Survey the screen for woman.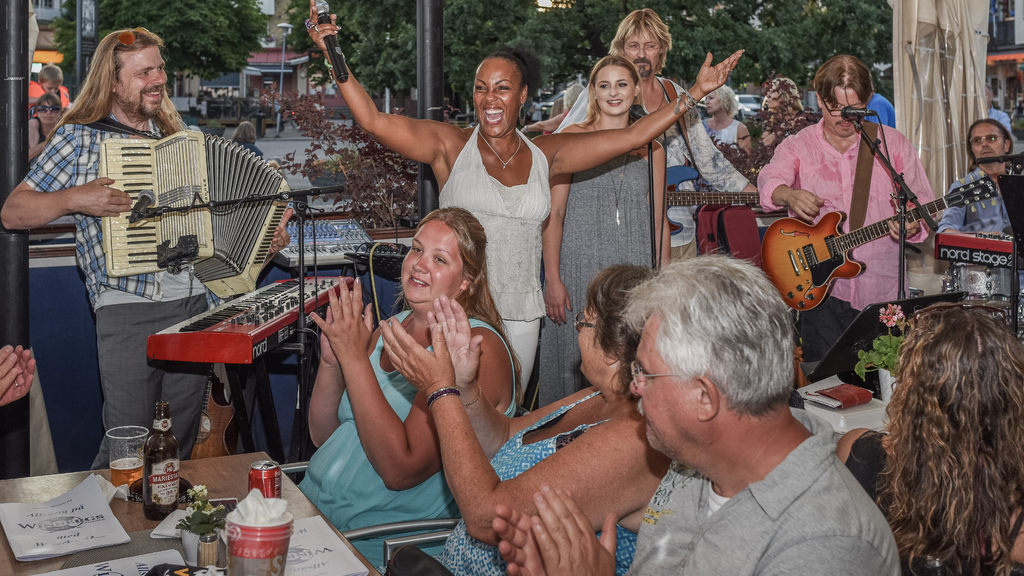
Survey found: 353:268:687:573.
